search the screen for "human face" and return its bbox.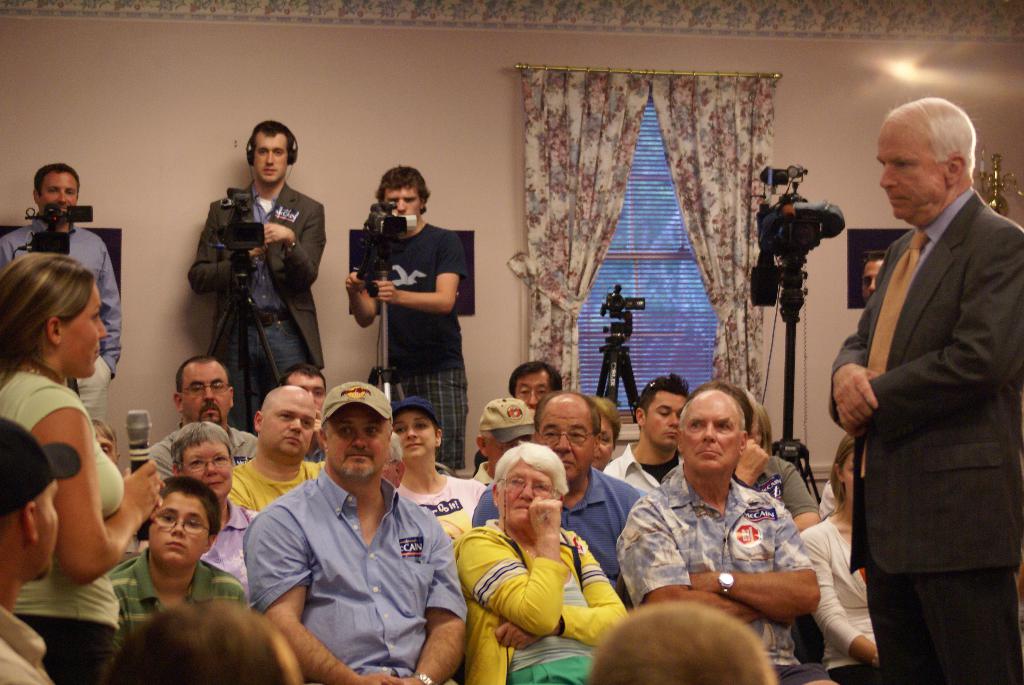
Found: <region>252, 136, 285, 181</region>.
